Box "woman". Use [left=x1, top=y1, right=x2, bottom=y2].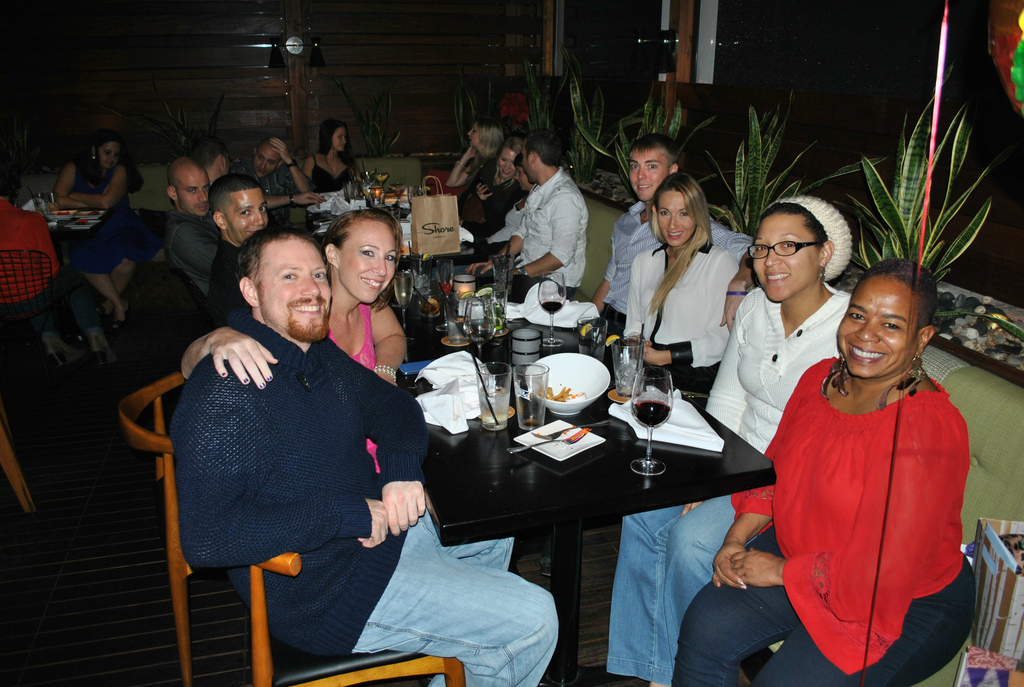
[left=669, top=257, right=979, bottom=686].
